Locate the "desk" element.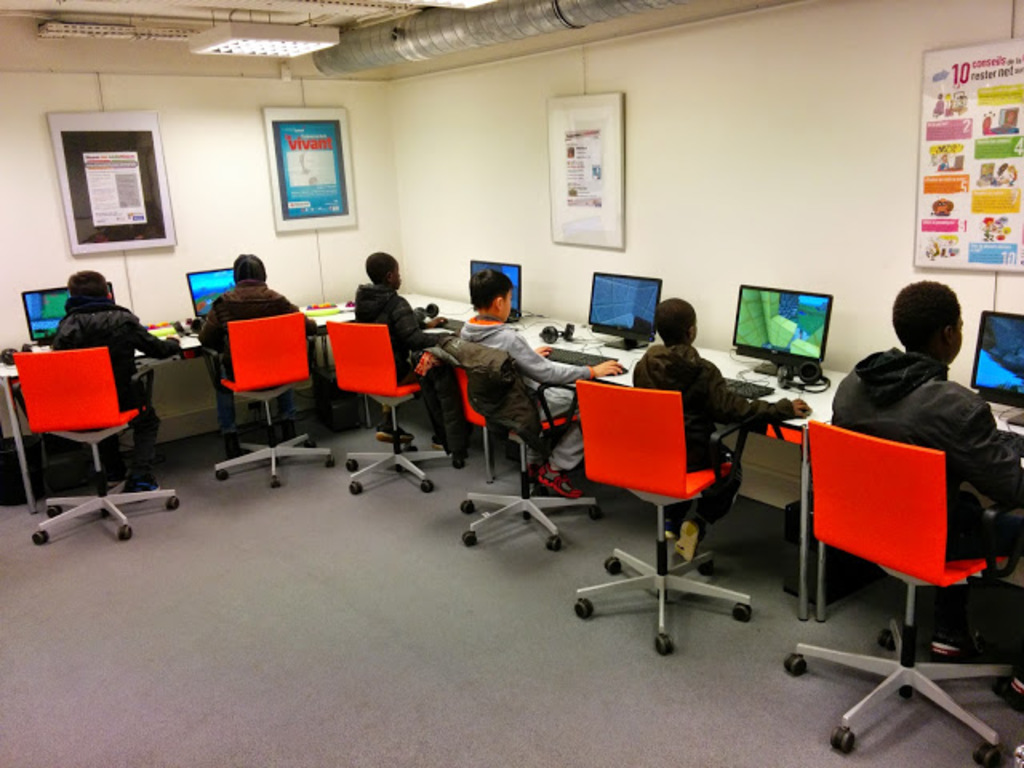
Element bbox: 0, 286, 1022, 712.
